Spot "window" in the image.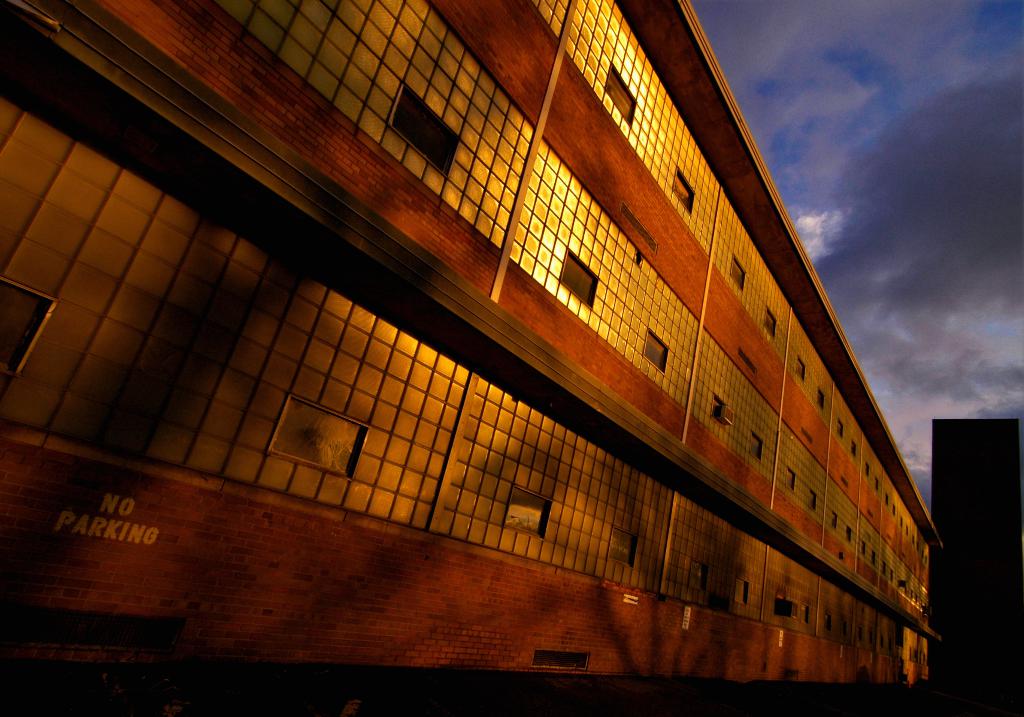
"window" found at pyautogui.locateOnScreen(386, 89, 458, 177).
